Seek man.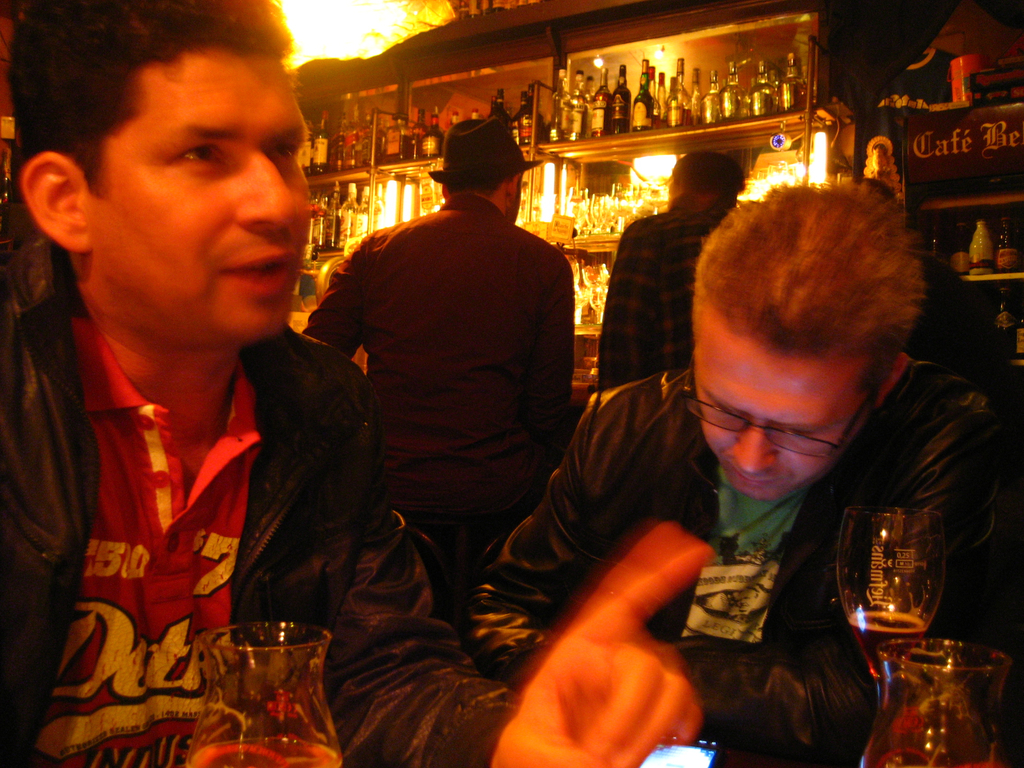
select_region(597, 146, 743, 387).
